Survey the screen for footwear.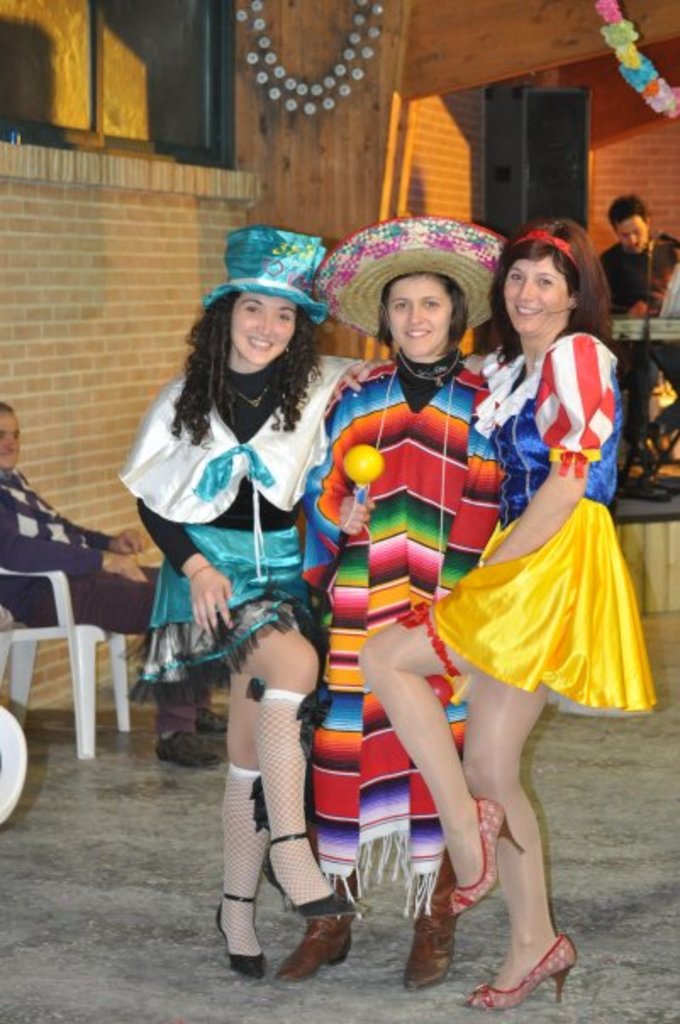
Survey found: bbox=(461, 934, 582, 1000).
